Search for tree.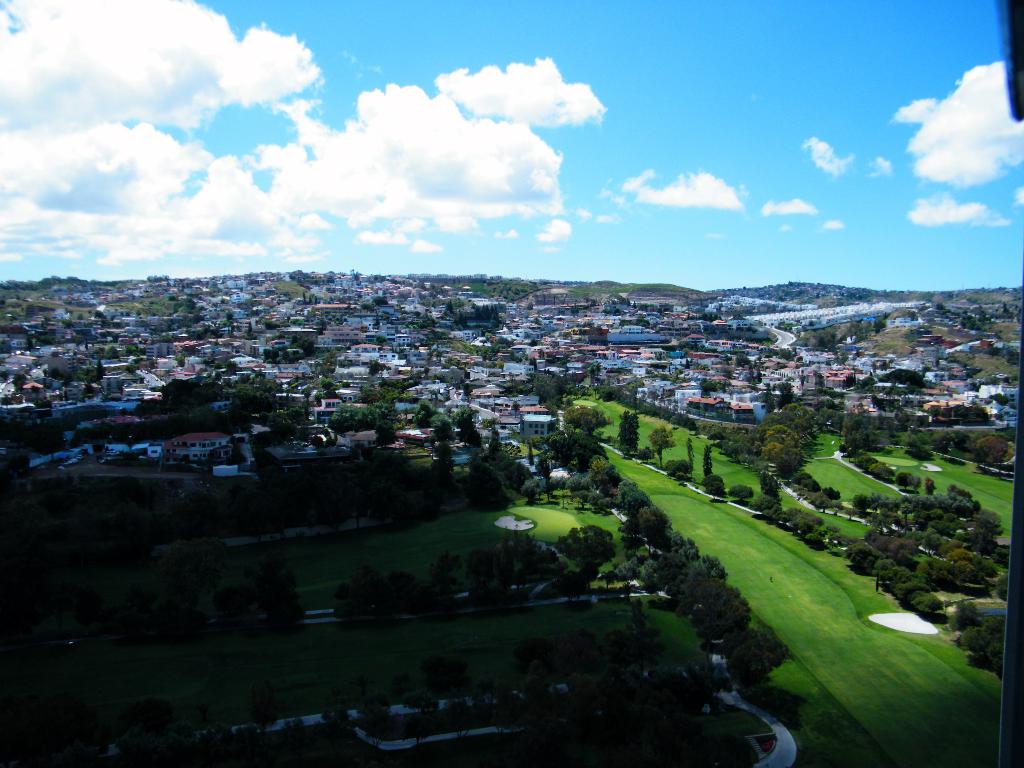
Found at (x1=888, y1=566, x2=914, y2=593).
